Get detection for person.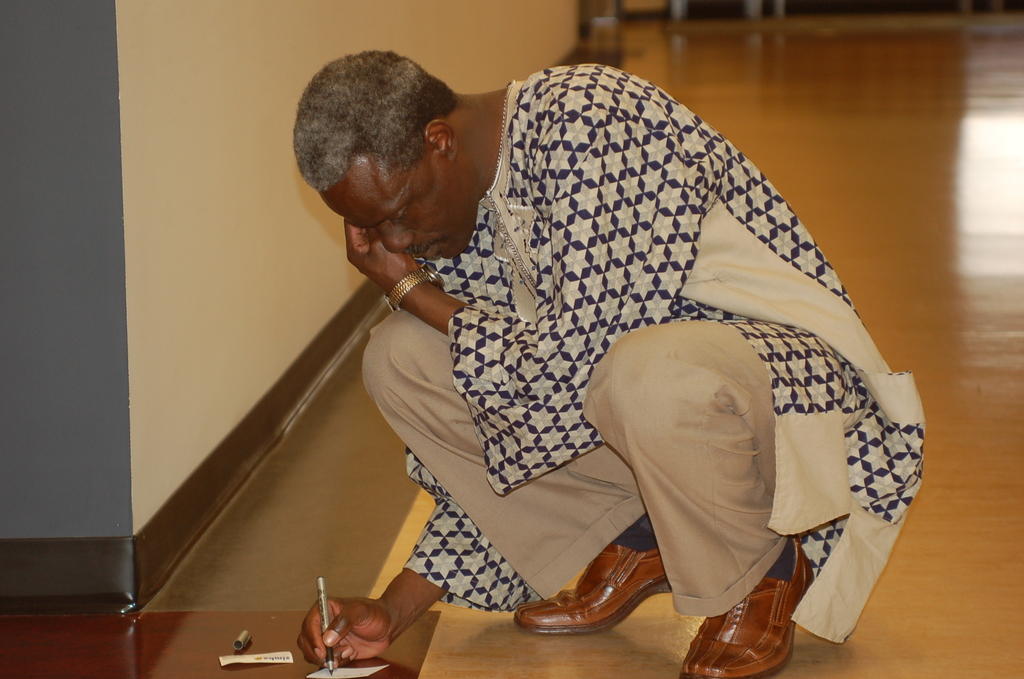
Detection: (x1=295, y1=51, x2=926, y2=678).
